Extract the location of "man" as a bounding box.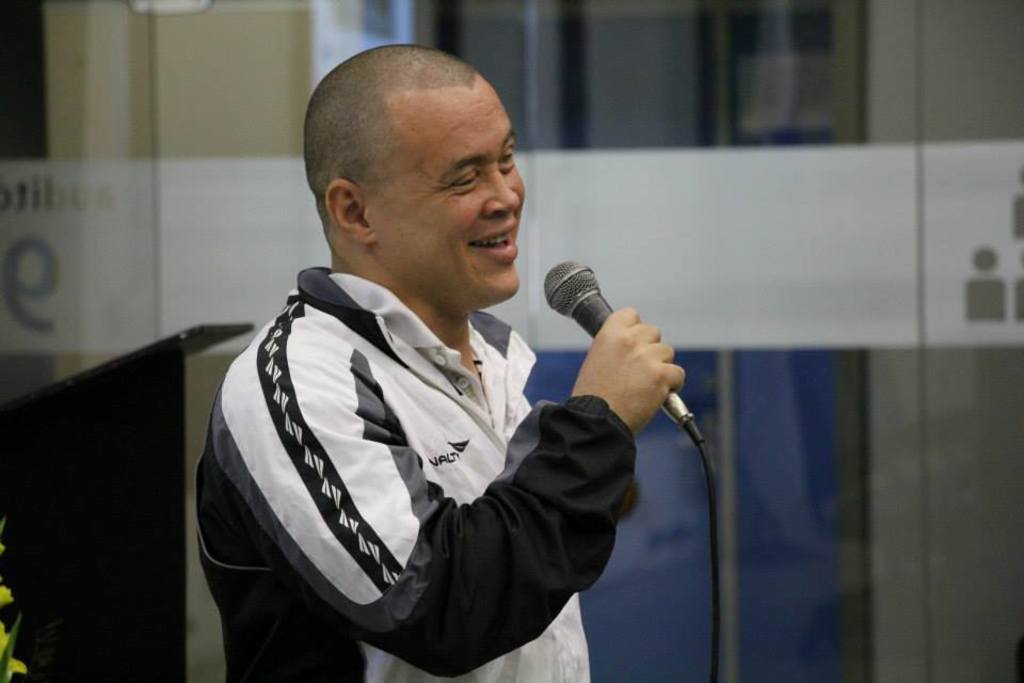
182 69 649 672.
